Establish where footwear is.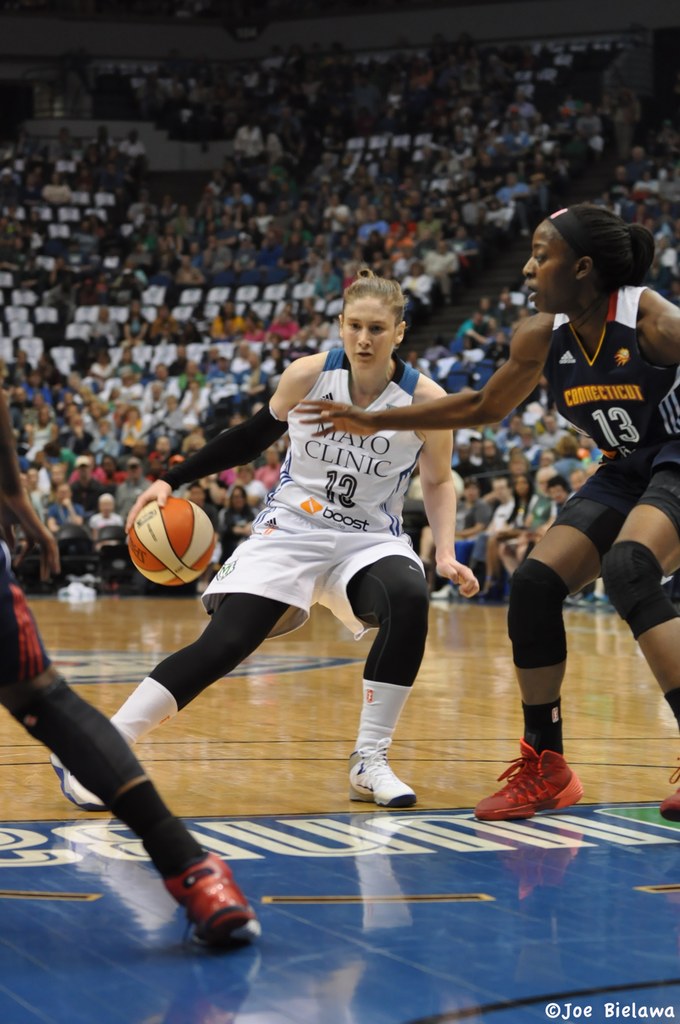
Established at bbox=(660, 758, 679, 820).
